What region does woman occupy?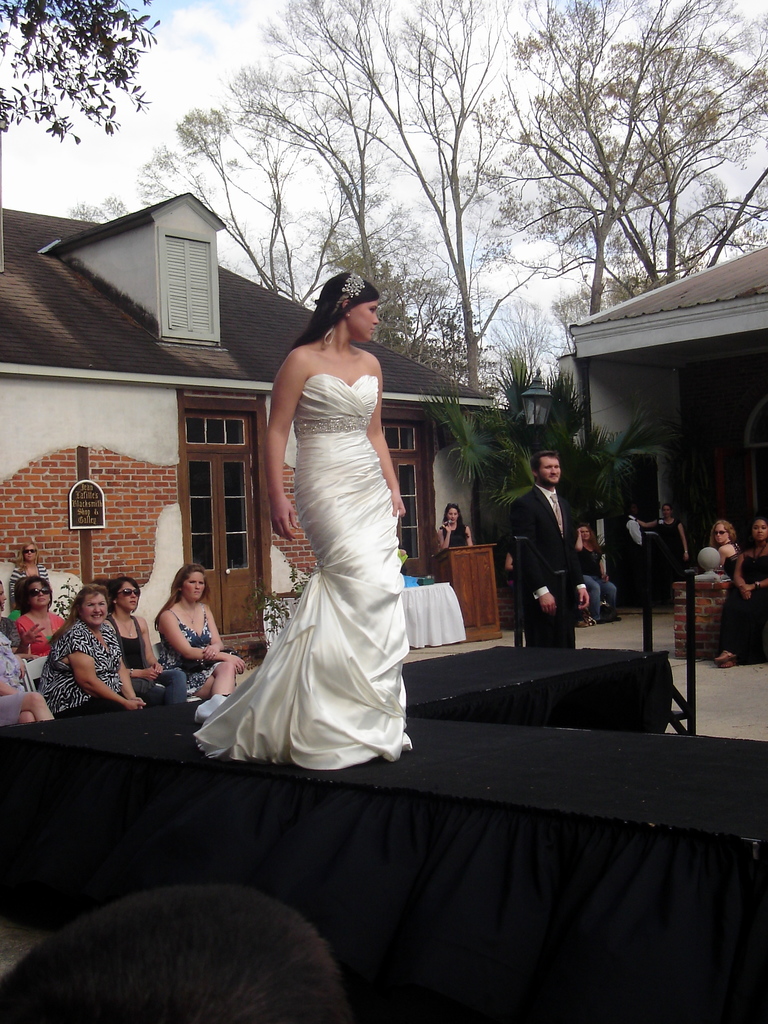
10, 543, 51, 611.
